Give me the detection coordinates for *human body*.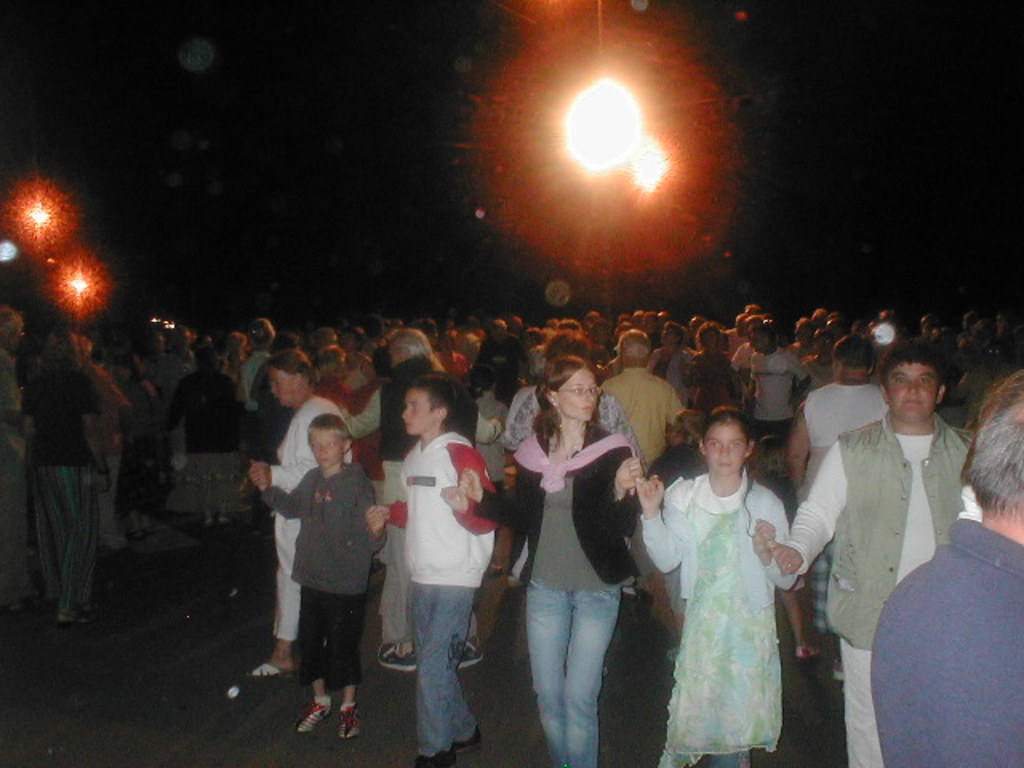
(318,360,350,427).
